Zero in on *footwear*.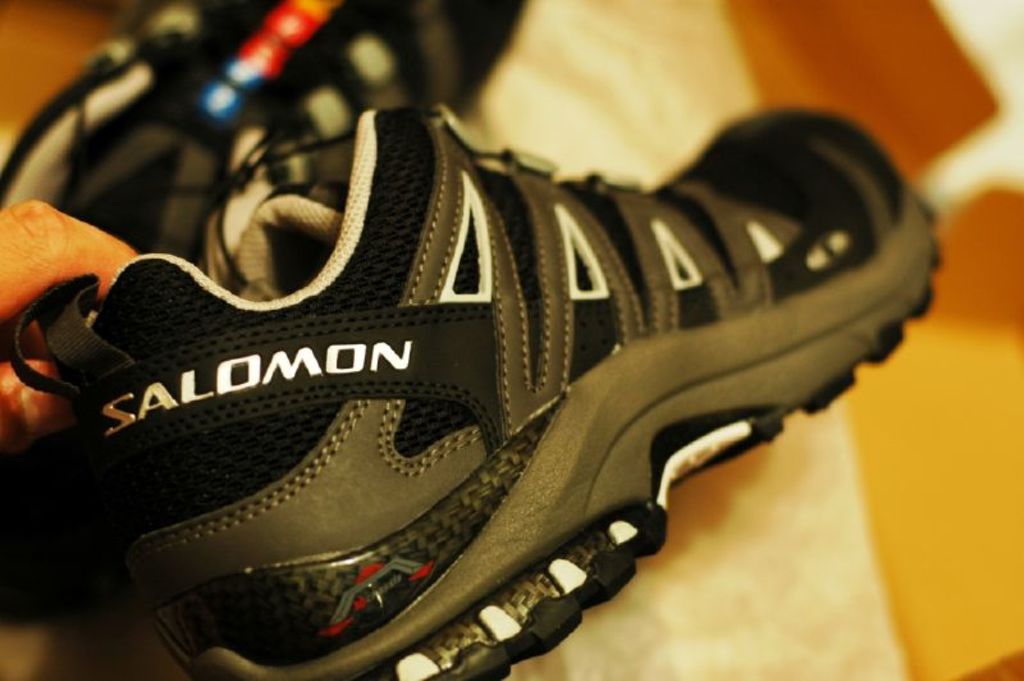
Zeroed in: <bbox>5, 0, 556, 623</bbox>.
